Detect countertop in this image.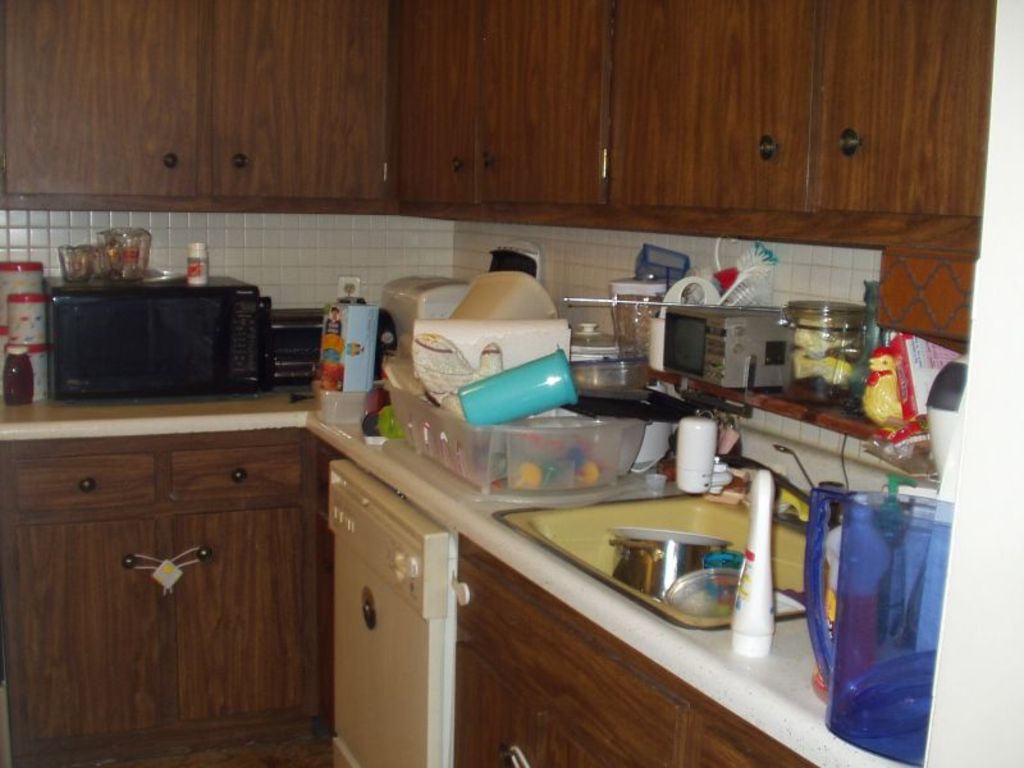
Detection: x1=0 y1=383 x2=928 y2=767.
